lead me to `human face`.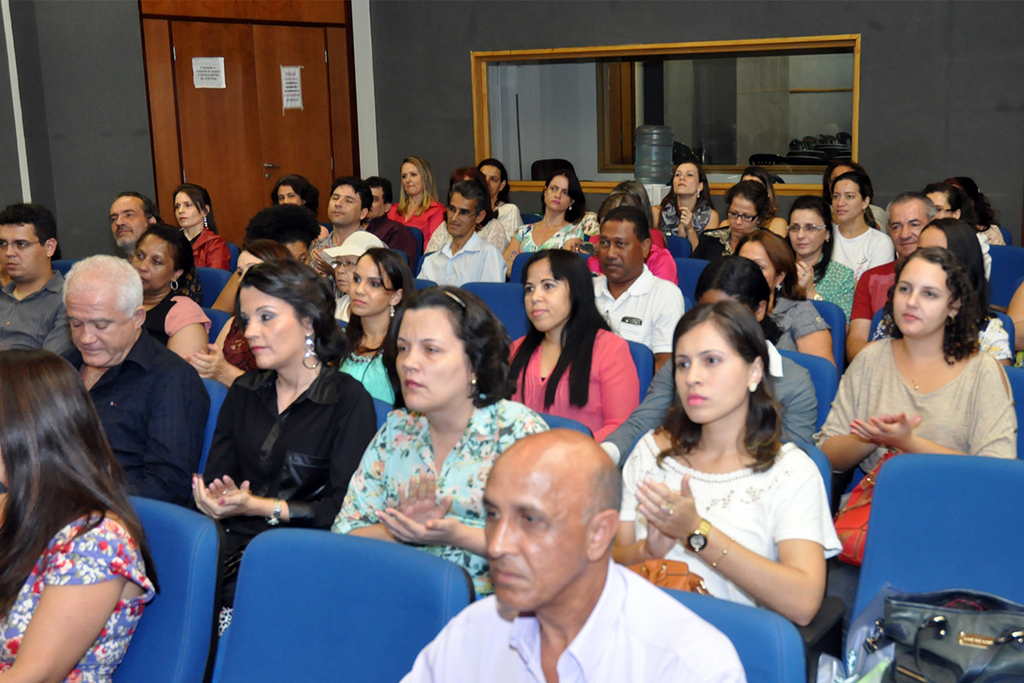
Lead to 791/204/827/260.
